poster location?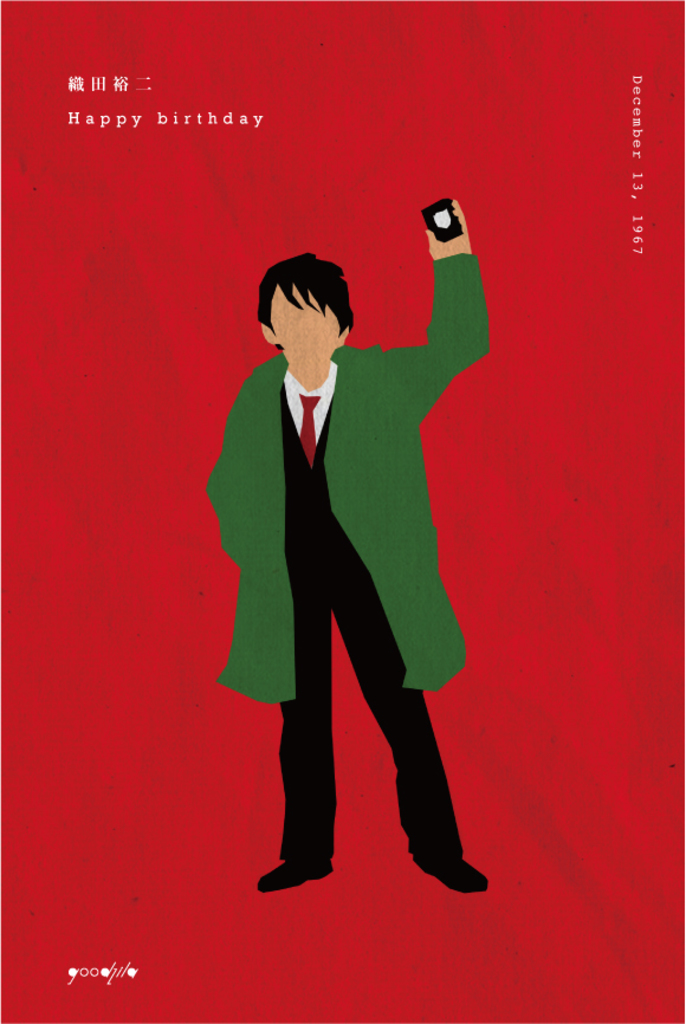
bbox=(0, 0, 685, 1023)
